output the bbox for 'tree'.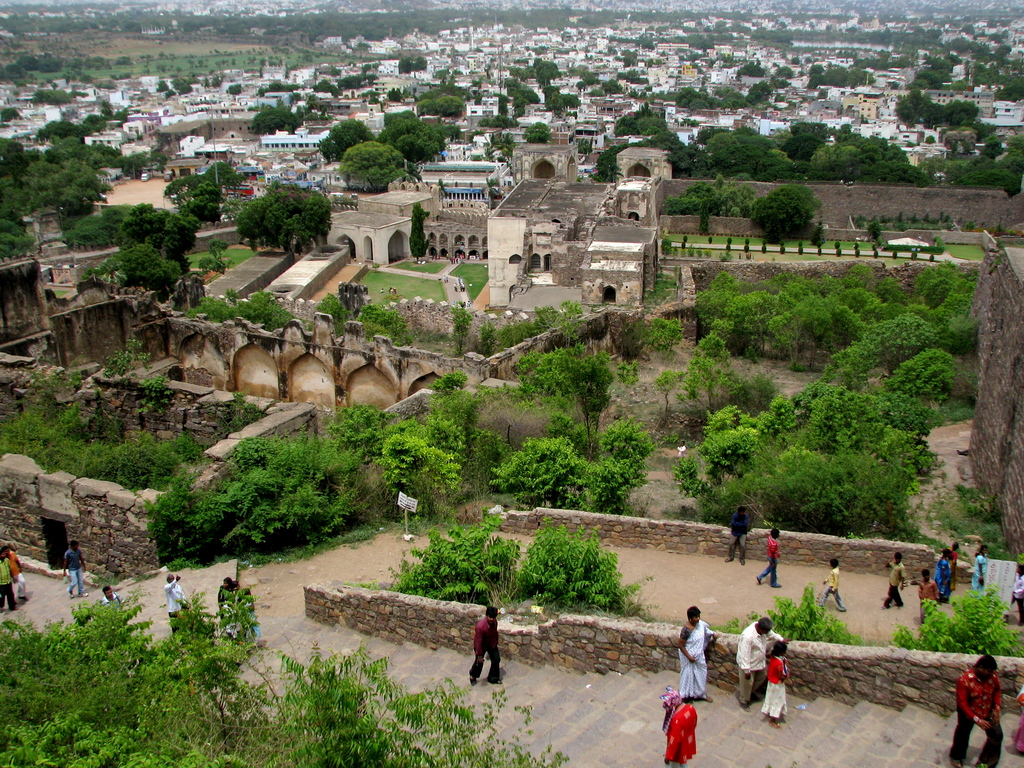
(left=890, top=248, right=899, bottom=259).
